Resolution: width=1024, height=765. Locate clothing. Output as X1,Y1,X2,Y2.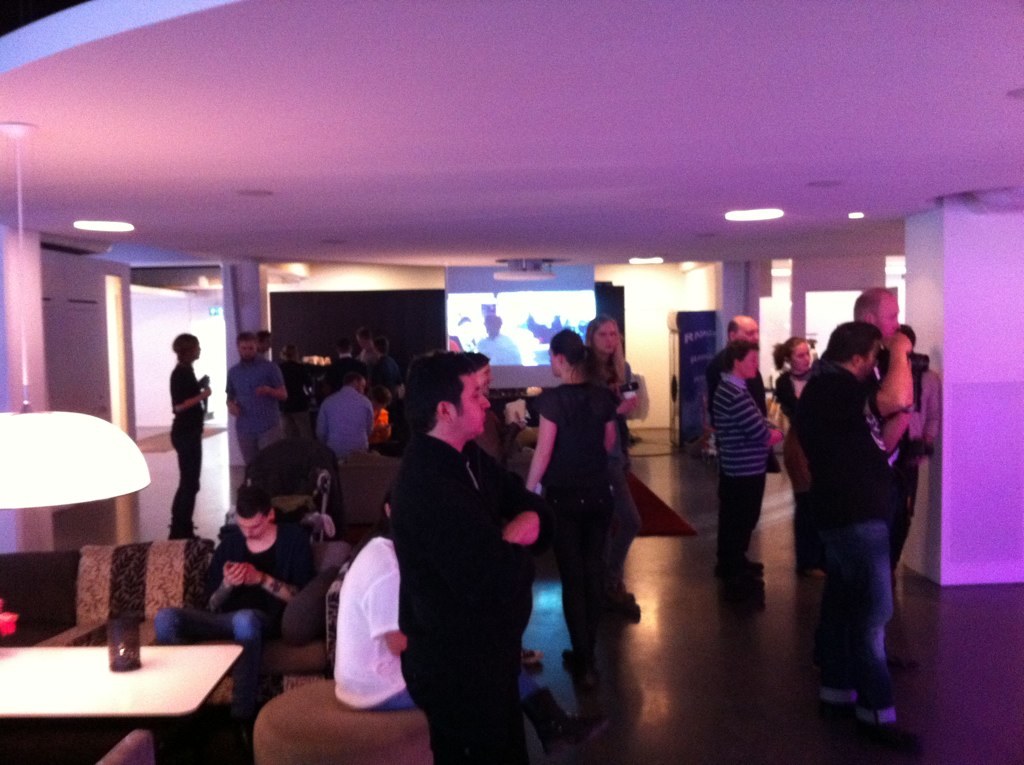
536,377,628,636.
